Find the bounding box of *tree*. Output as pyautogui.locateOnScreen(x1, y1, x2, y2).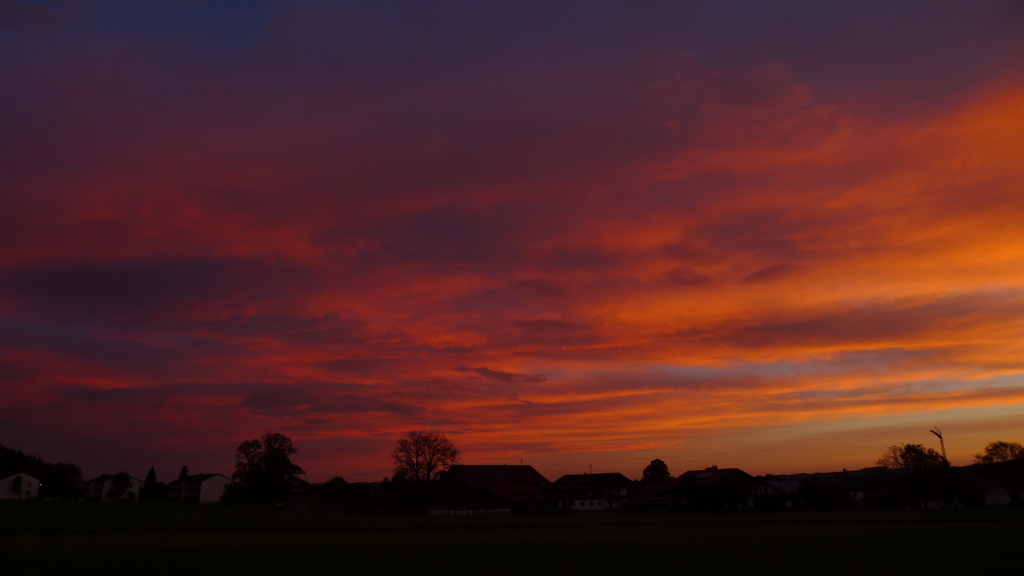
pyautogui.locateOnScreen(138, 467, 161, 513).
